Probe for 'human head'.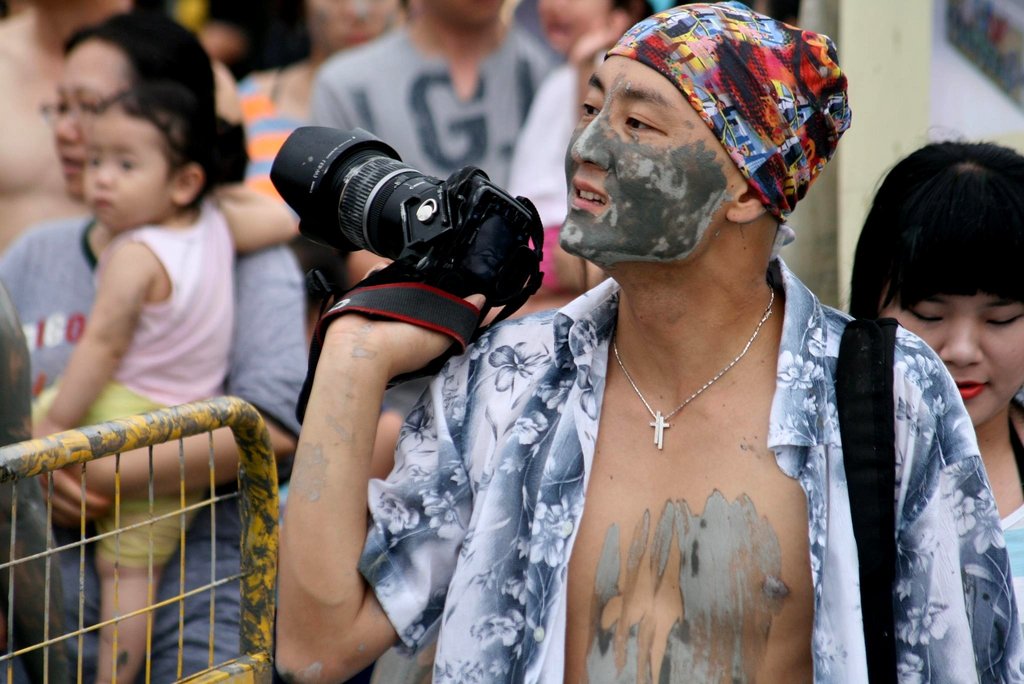
Probe result: {"left": 566, "top": 14, "right": 849, "bottom": 296}.
